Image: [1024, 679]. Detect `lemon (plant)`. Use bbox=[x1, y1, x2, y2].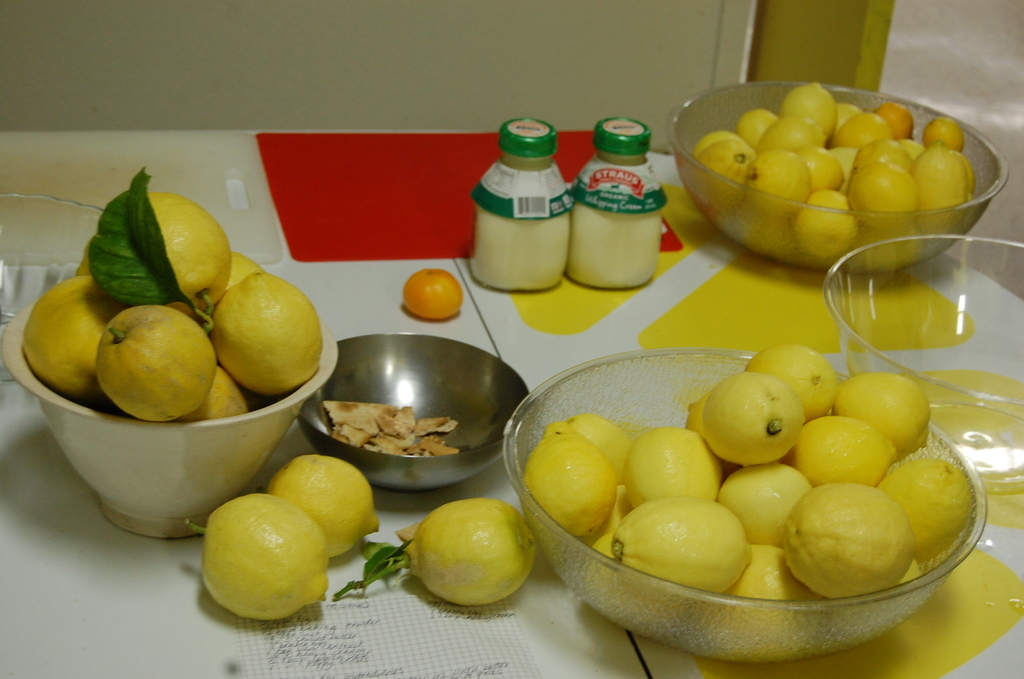
bbox=[206, 495, 332, 618].
